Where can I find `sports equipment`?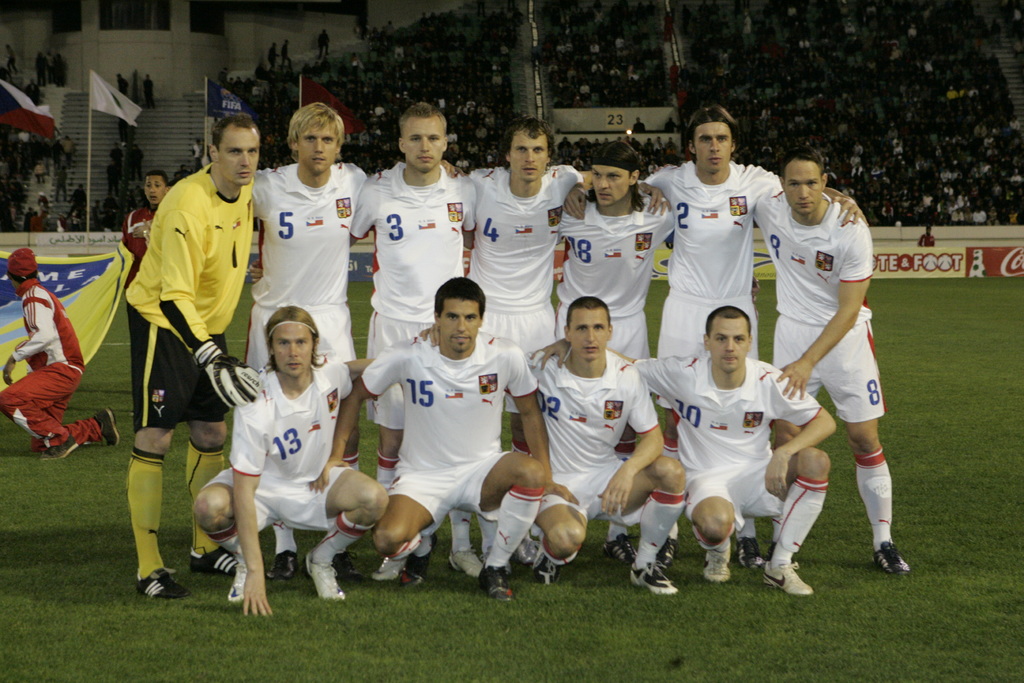
You can find it at Rect(134, 566, 189, 598).
